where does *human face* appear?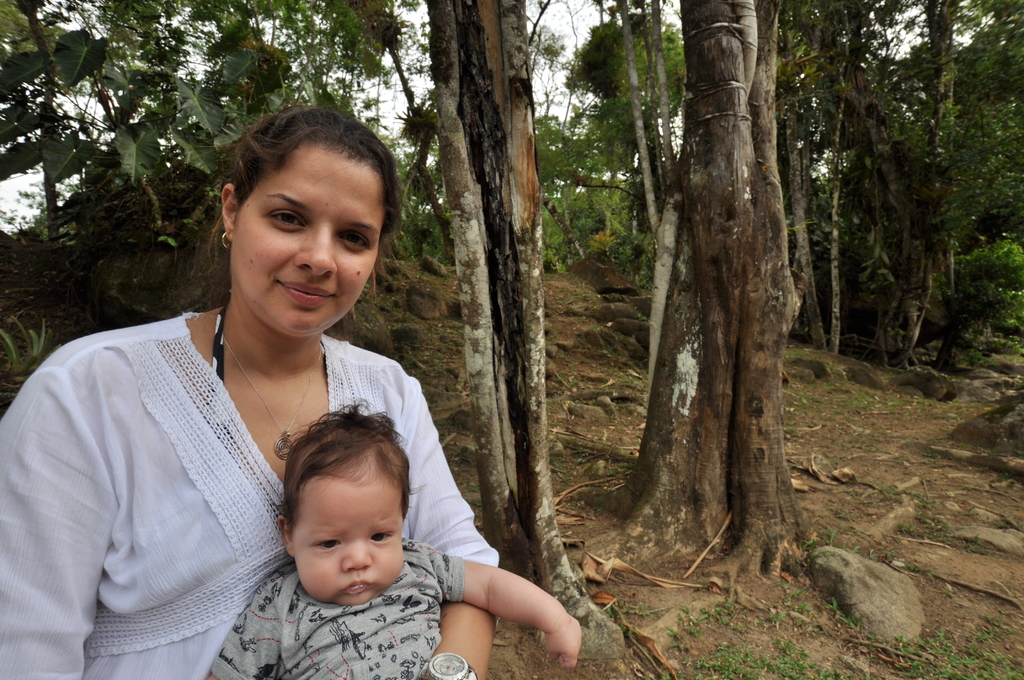
Appears at rect(228, 140, 385, 333).
